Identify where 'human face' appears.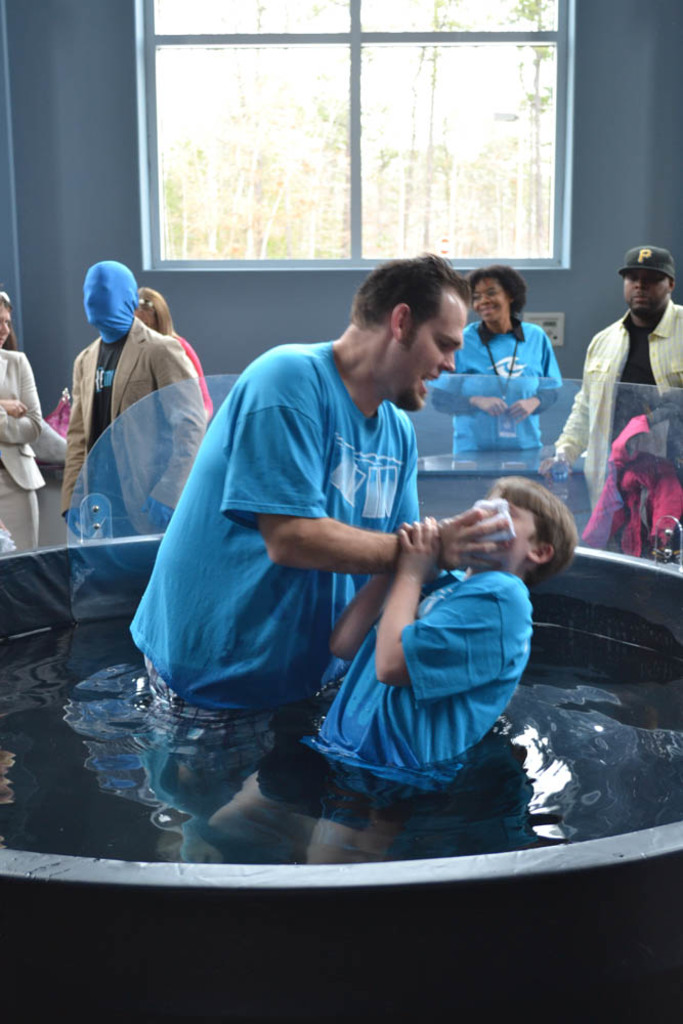
Appears at x1=480 y1=490 x2=535 y2=563.
